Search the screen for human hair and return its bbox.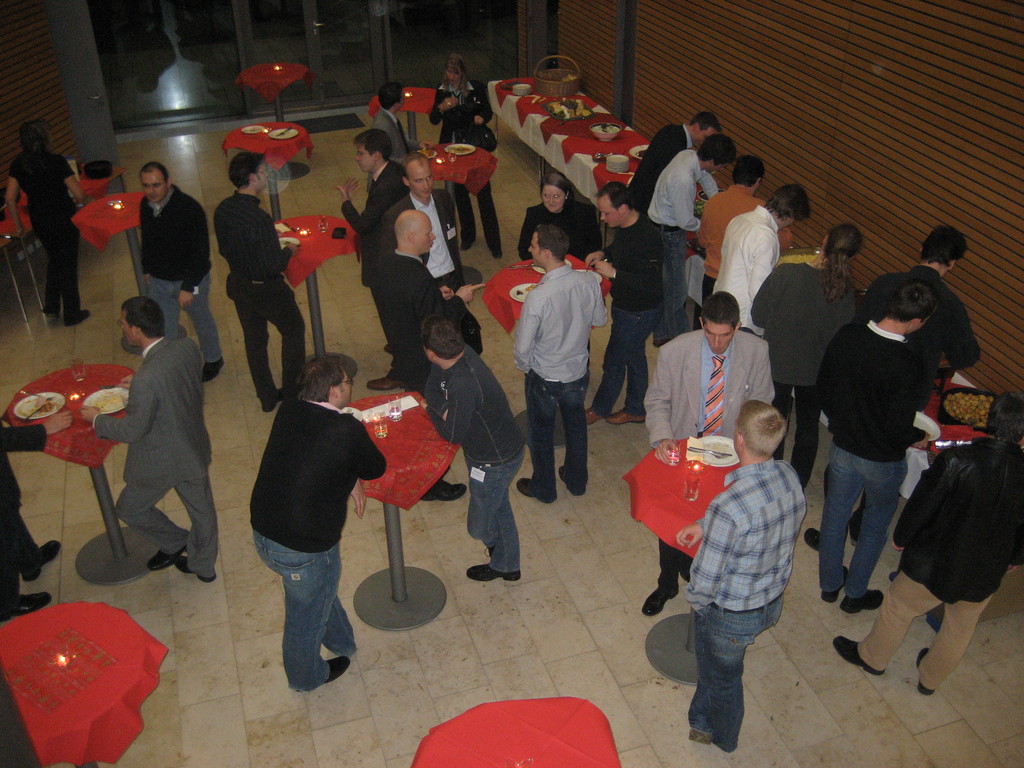
Found: select_region(376, 83, 402, 112).
